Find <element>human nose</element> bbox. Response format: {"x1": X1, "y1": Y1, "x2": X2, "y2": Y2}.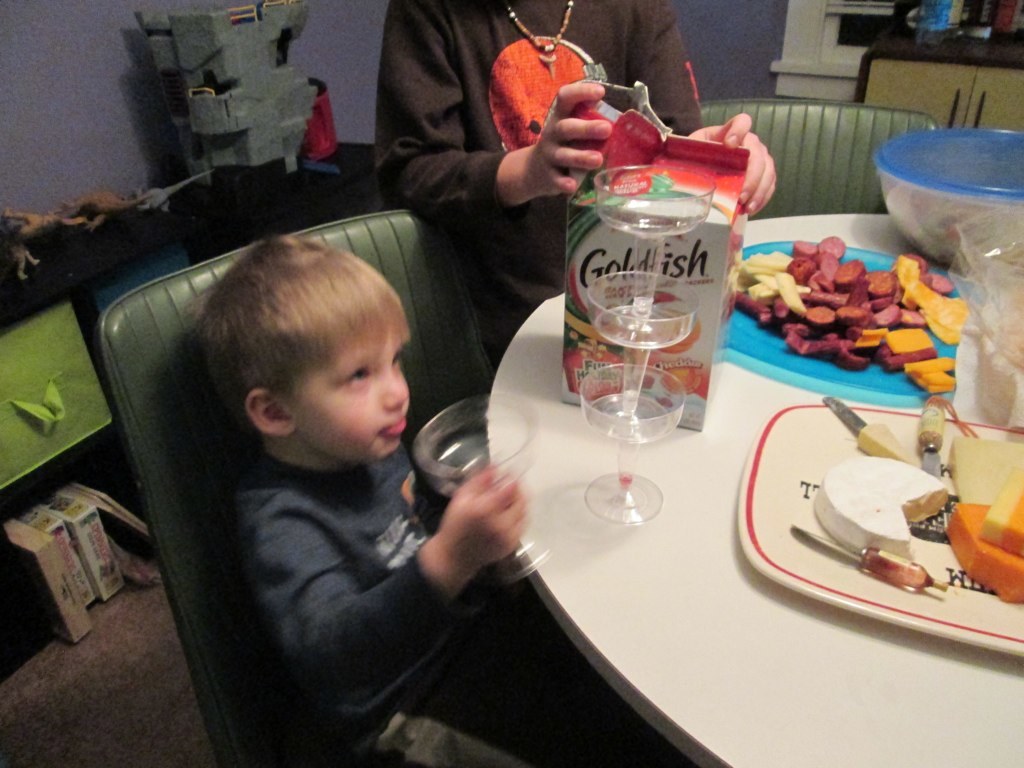
{"x1": 382, "y1": 370, "x2": 407, "y2": 408}.
